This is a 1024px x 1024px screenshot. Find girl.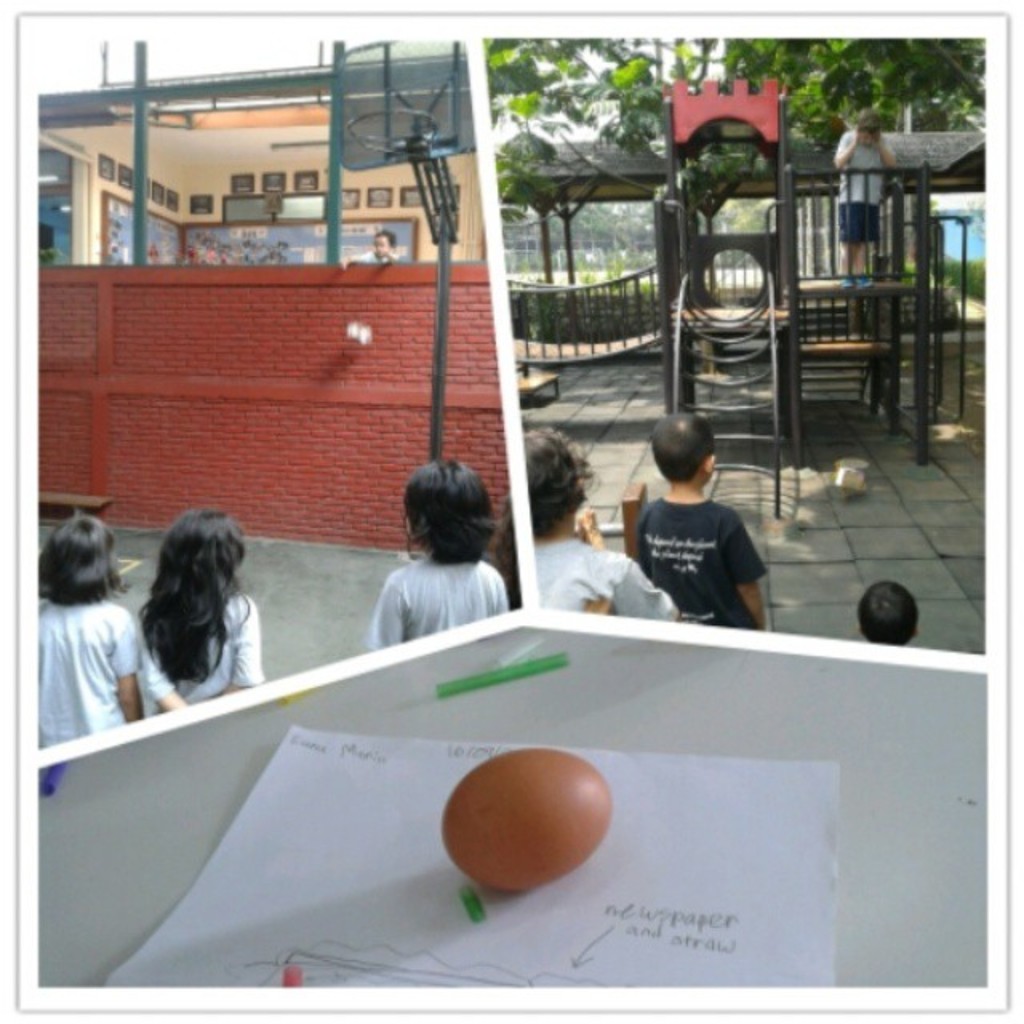
Bounding box: <bbox>30, 509, 142, 744</bbox>.
